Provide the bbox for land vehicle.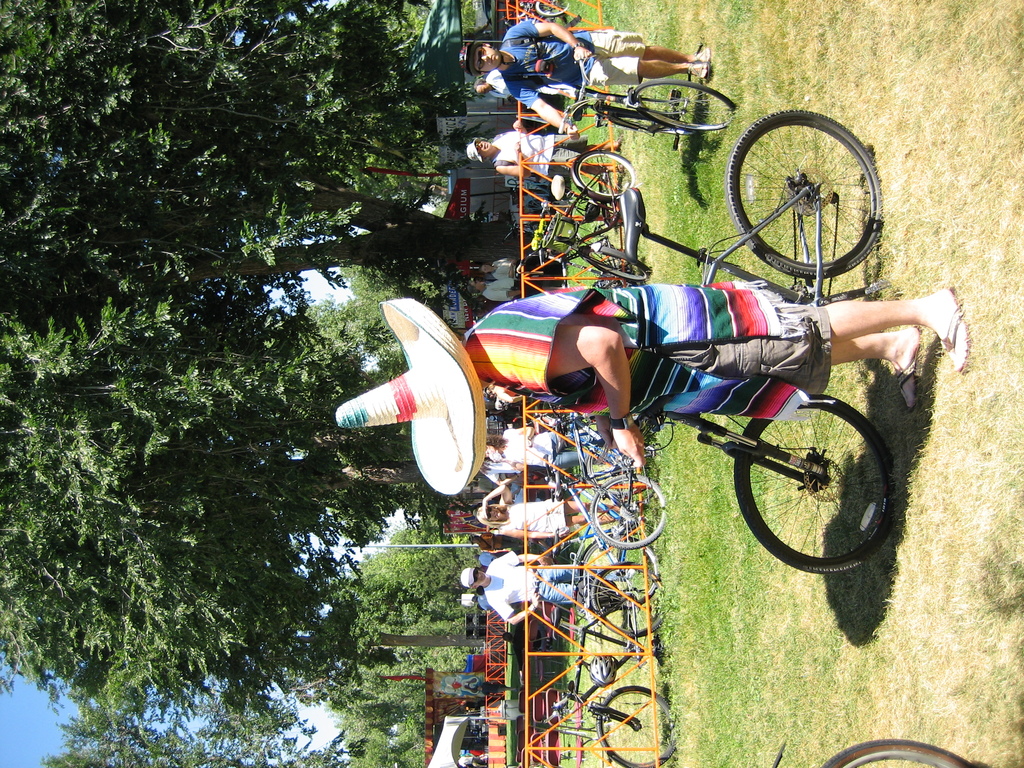
left=541, top=451, right=650, bottom=606.
